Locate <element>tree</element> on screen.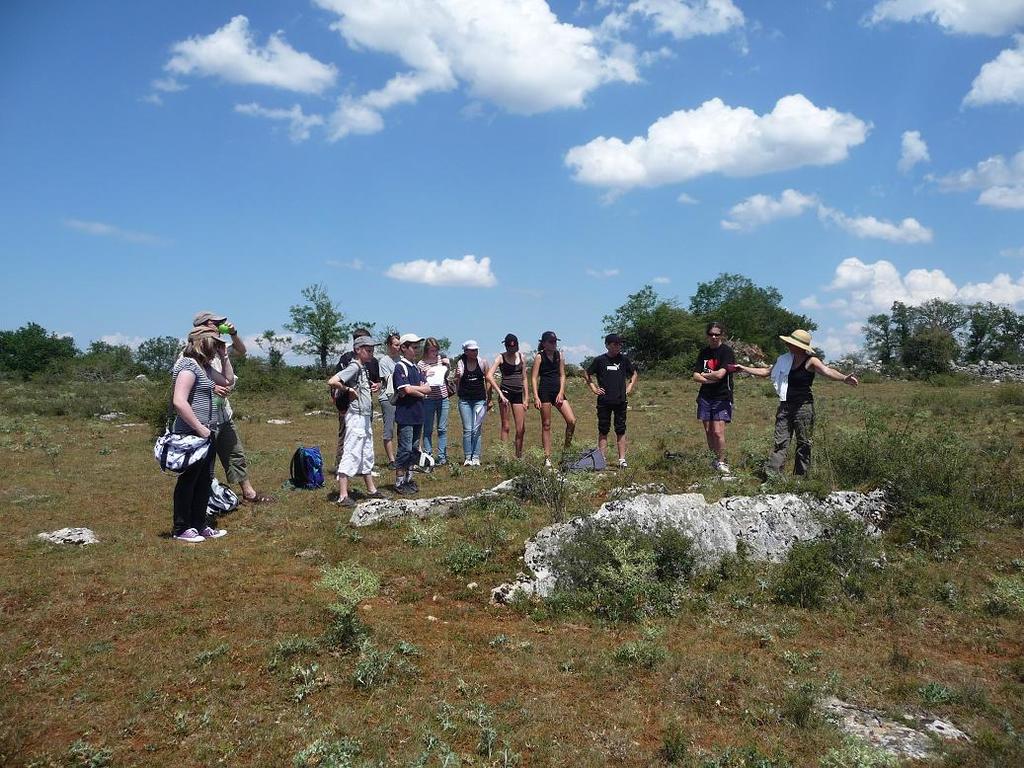
On screen at (left=83, top=335, right=137, bottom=383).
